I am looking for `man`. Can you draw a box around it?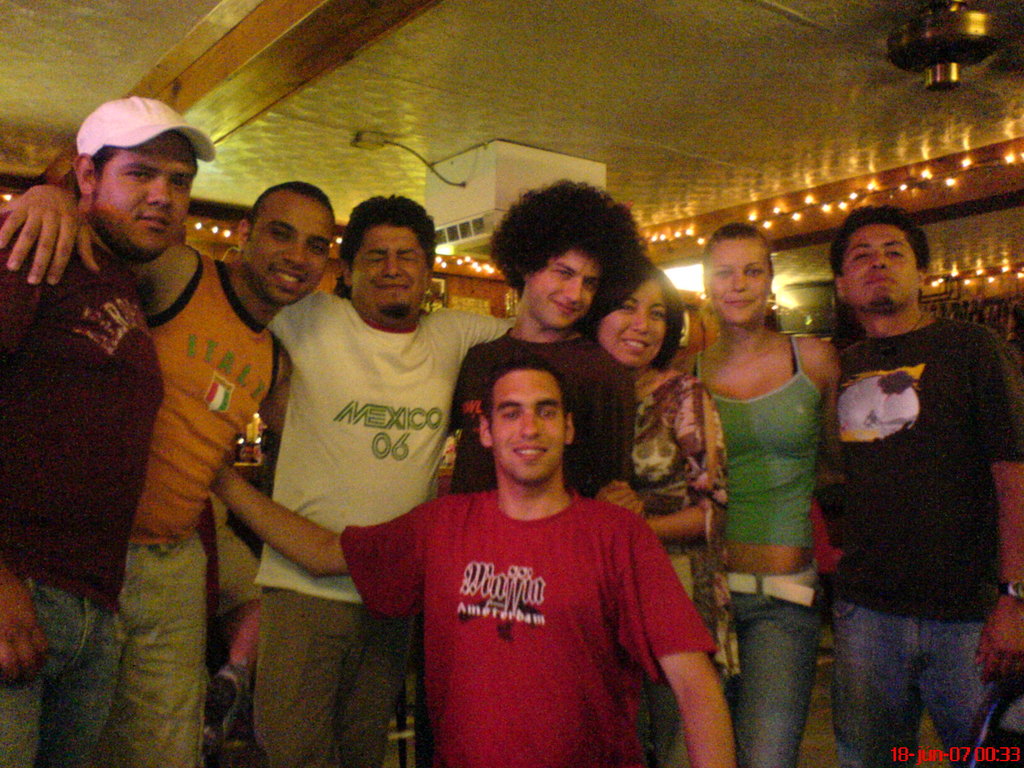
Sure, the bounding box is [left=793, top=189, right=1008, bottom=765].
